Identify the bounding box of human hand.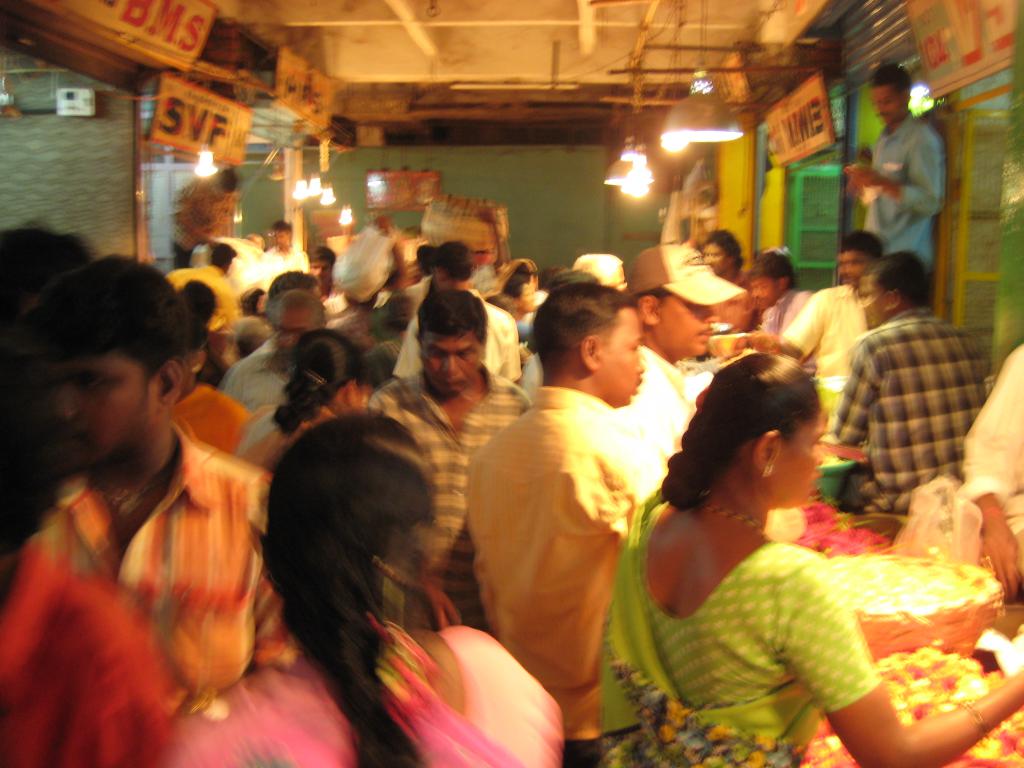
421, 584, 462, 636.
